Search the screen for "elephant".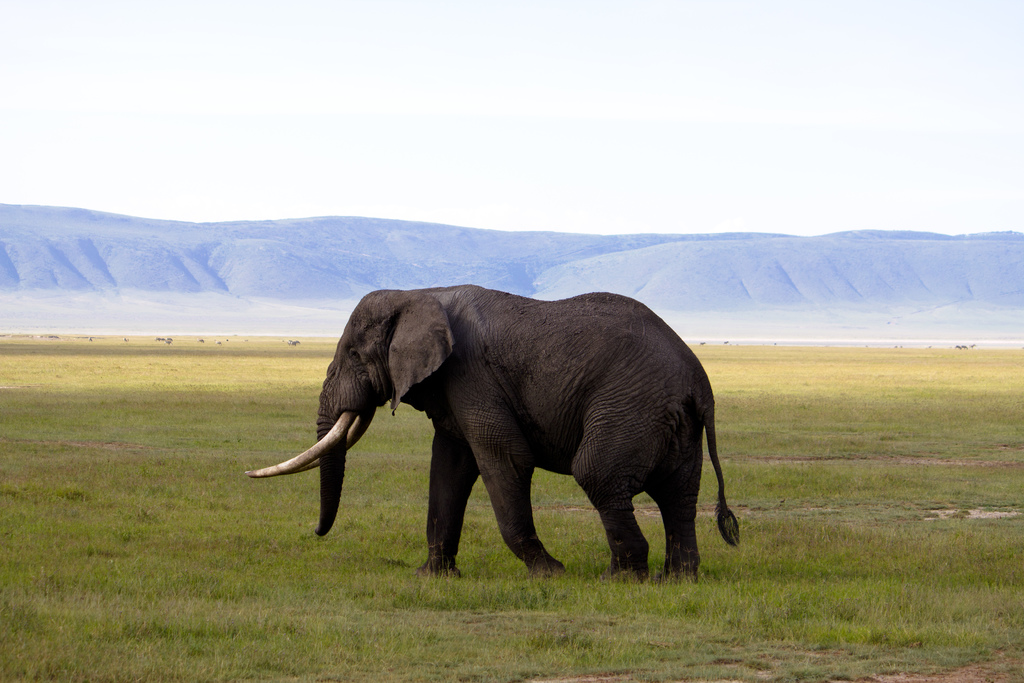
Found at [251,277,740,586].
